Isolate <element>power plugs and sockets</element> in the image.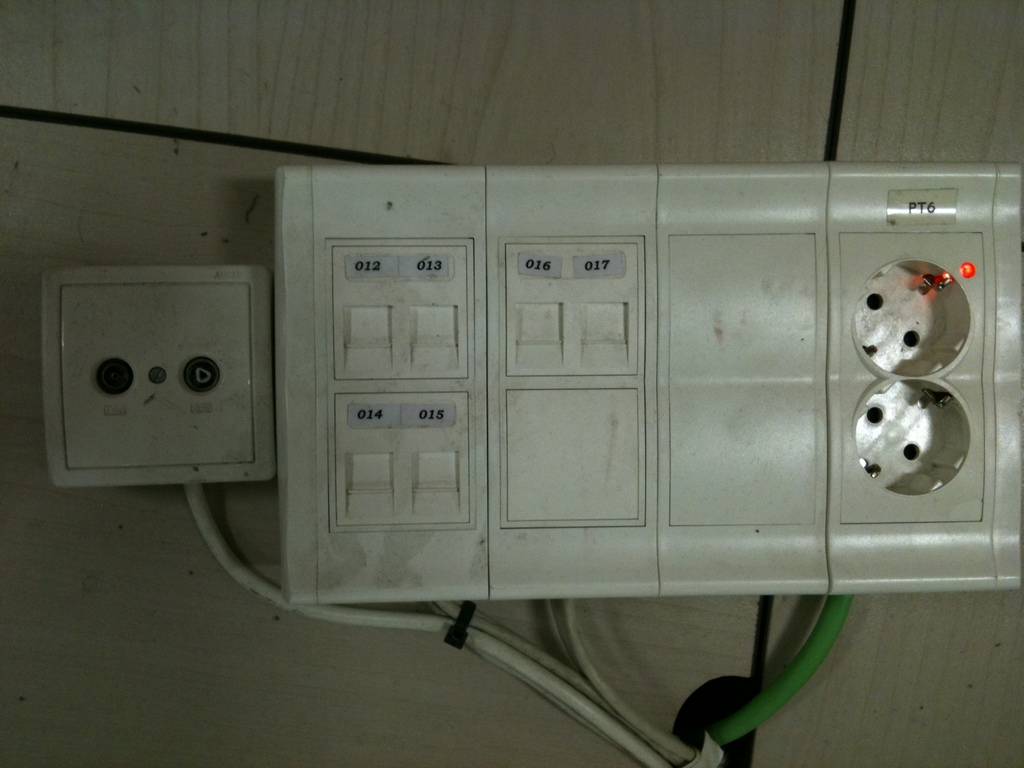
Isolated region: bbox=[276, 164, 1023, 611].
